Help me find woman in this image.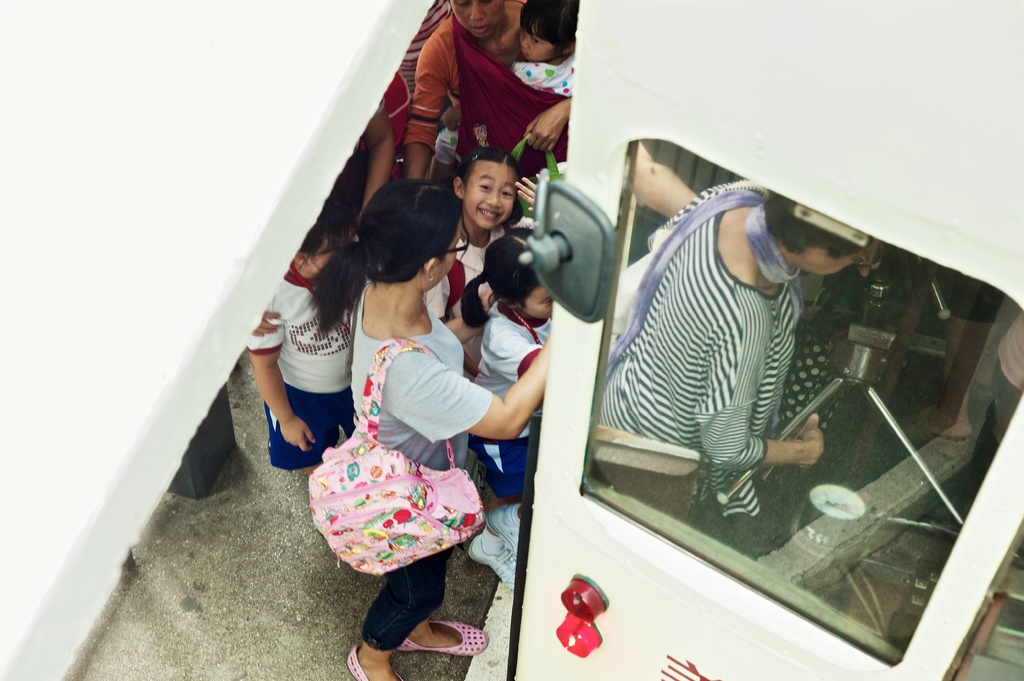
Found it: Rect(391, 0, 572, 184).
